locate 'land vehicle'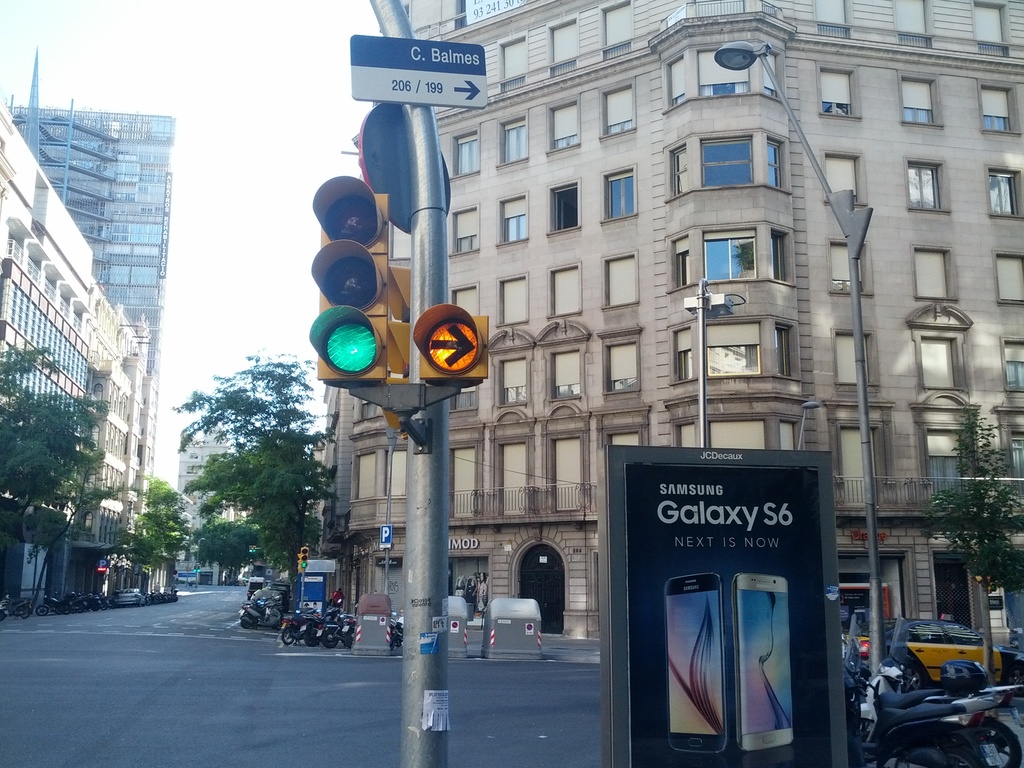
(844, 657, 1020, 767)
